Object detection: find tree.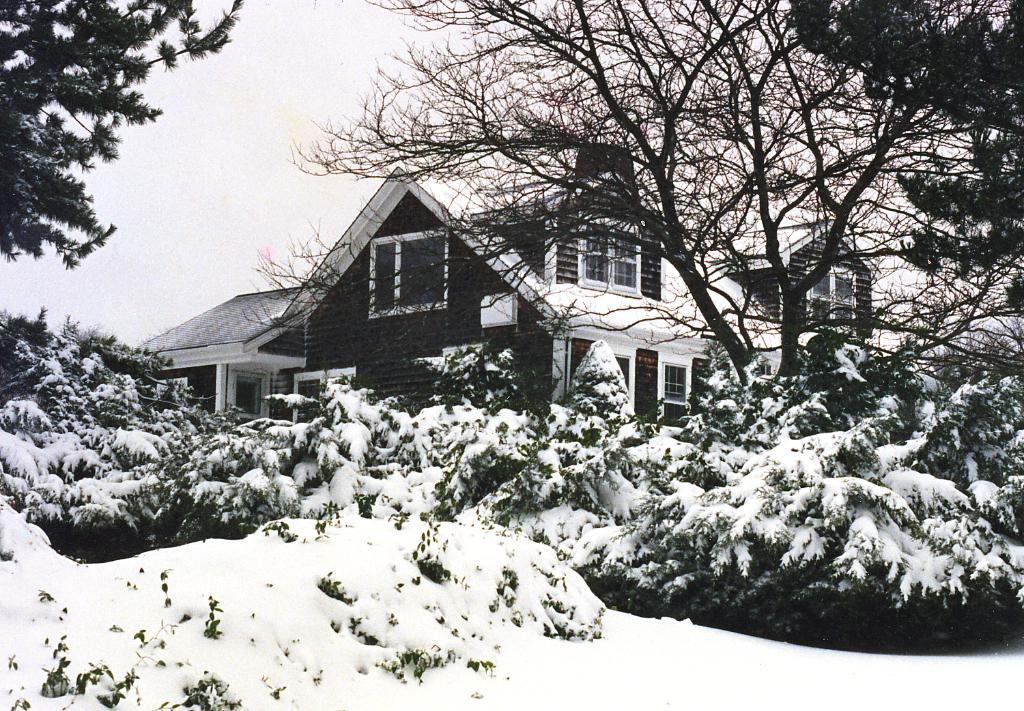
l=183, t=375, r=437, b=536.
